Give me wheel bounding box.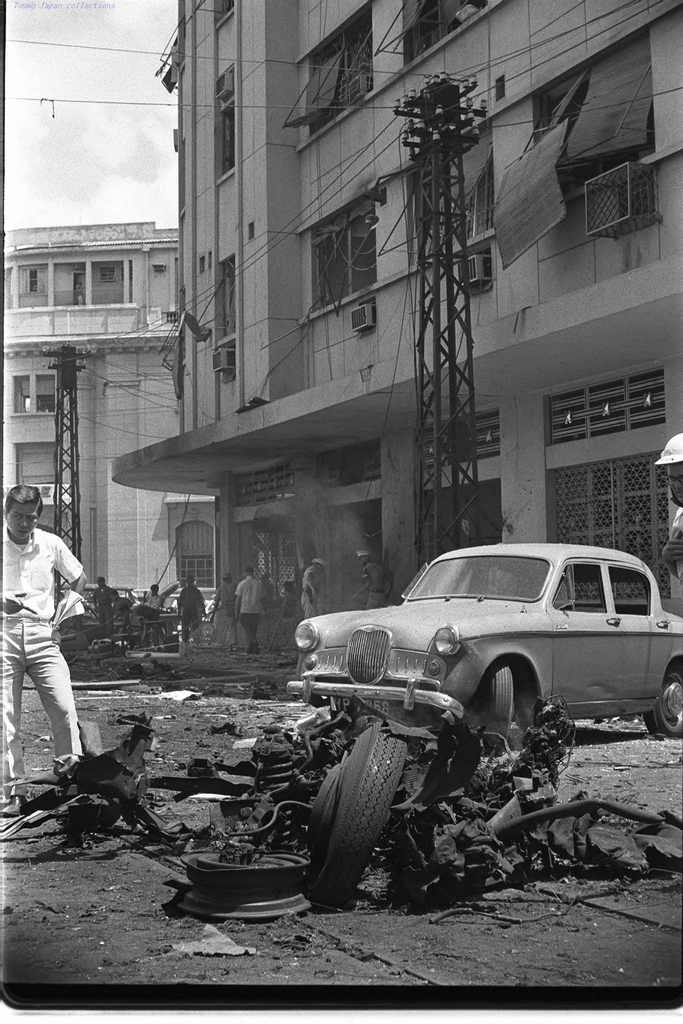
<box>640,669,682,742</box>.
